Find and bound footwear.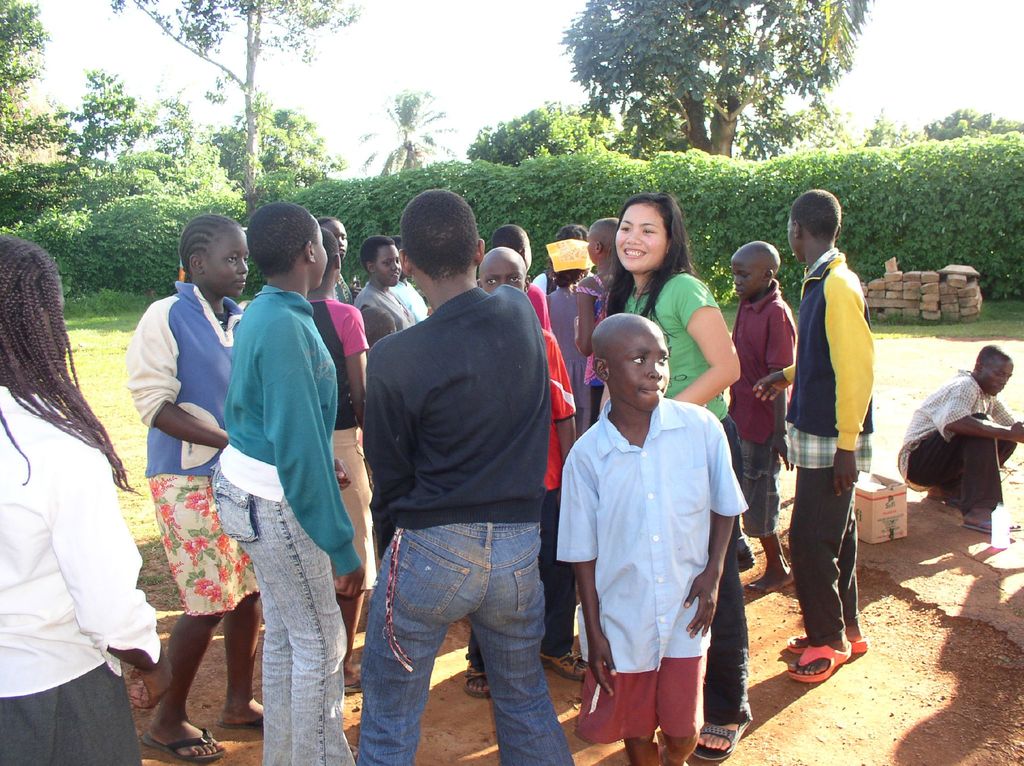
Bound: left=788, top=645, right=854, bottom=682.
